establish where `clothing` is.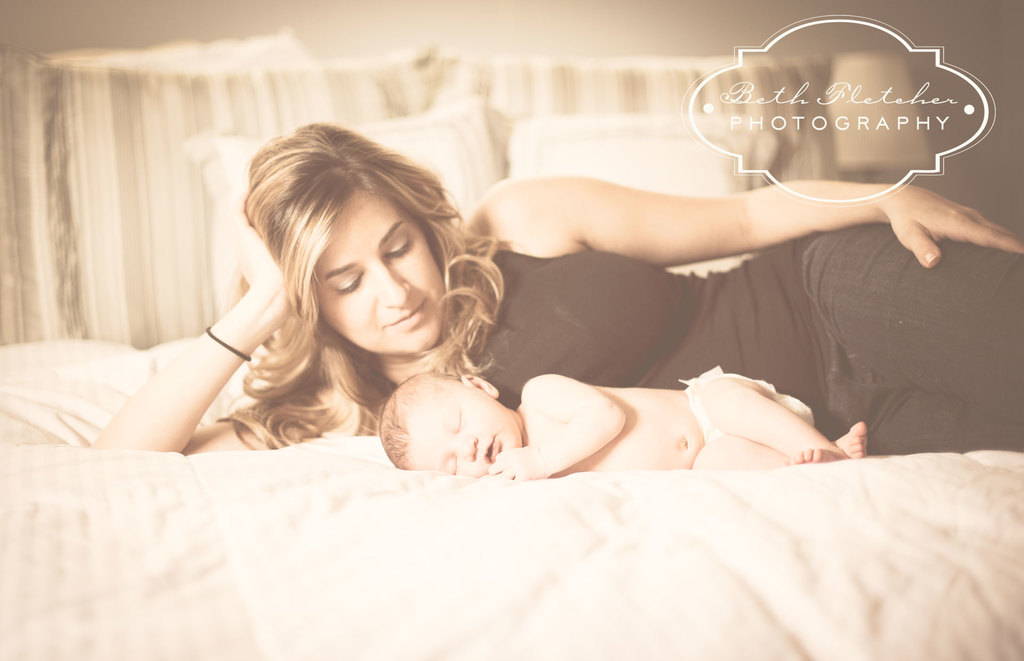
Established at 803, 220, 1023, 456.
